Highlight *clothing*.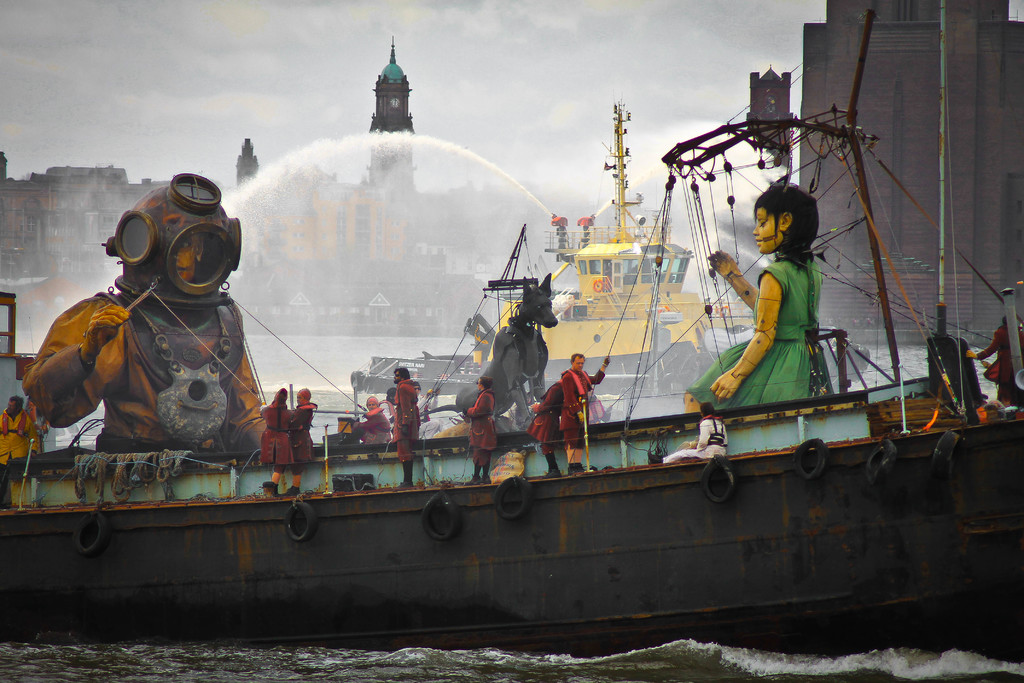
Highlighted region: (20,404,51,456).
